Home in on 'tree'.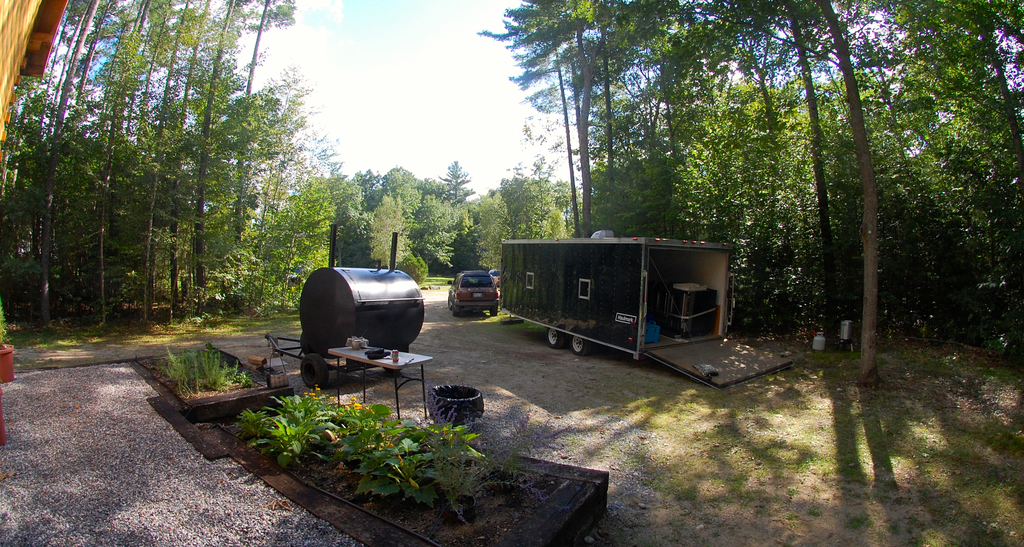
Homed in at <region>366, 192, 407, 264</region>.
